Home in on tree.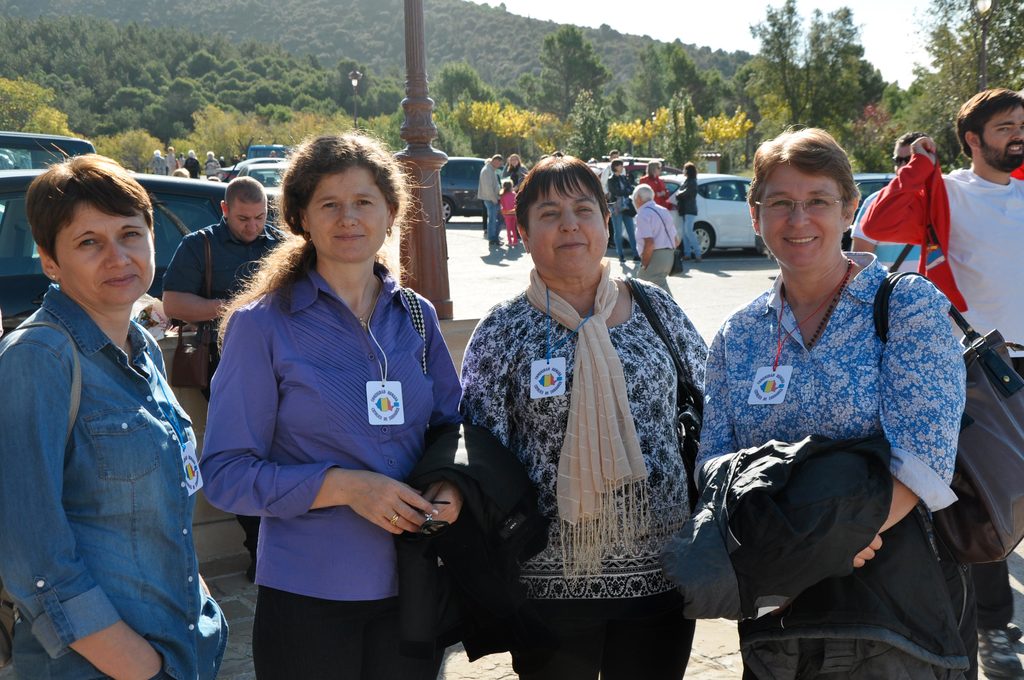
Homed in at l=737, t=0, r=888, b=159.
